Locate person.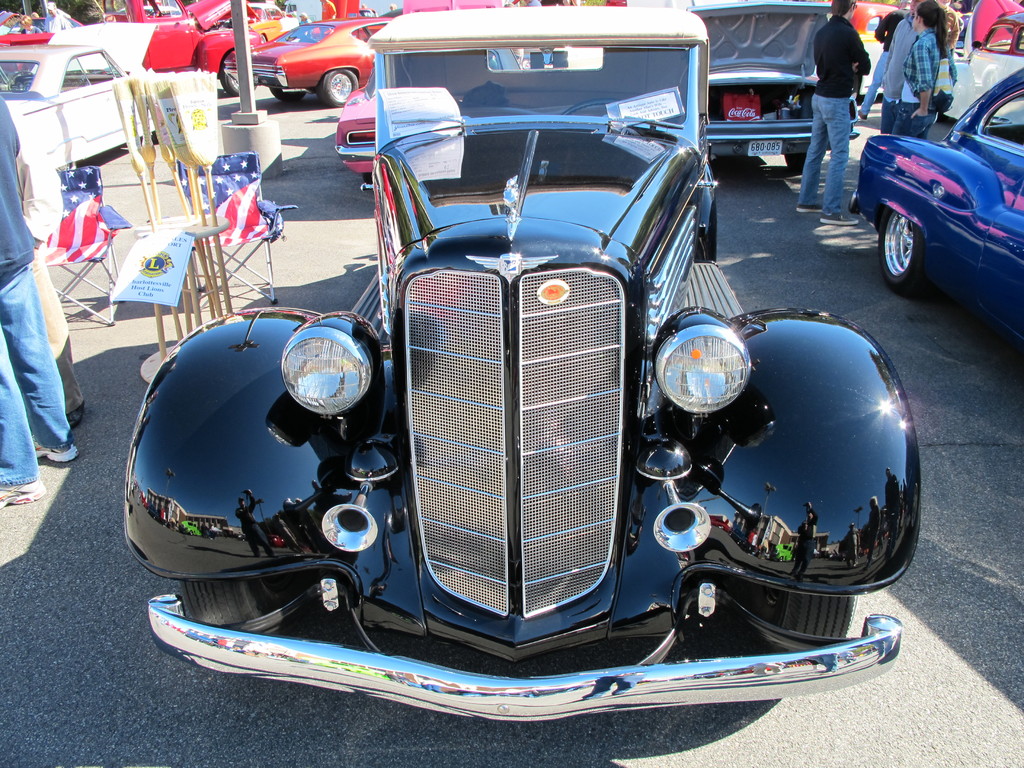
Bounding box: left=504, top=0, right=540, bottom=68.
